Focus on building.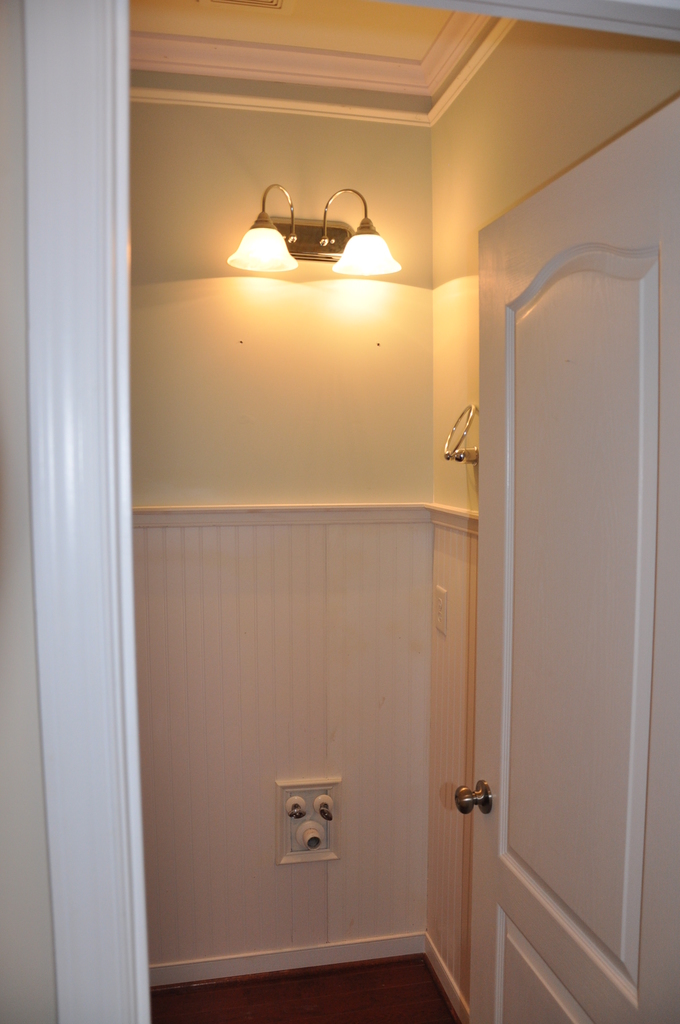
Focused at 0,1,679,1022.
